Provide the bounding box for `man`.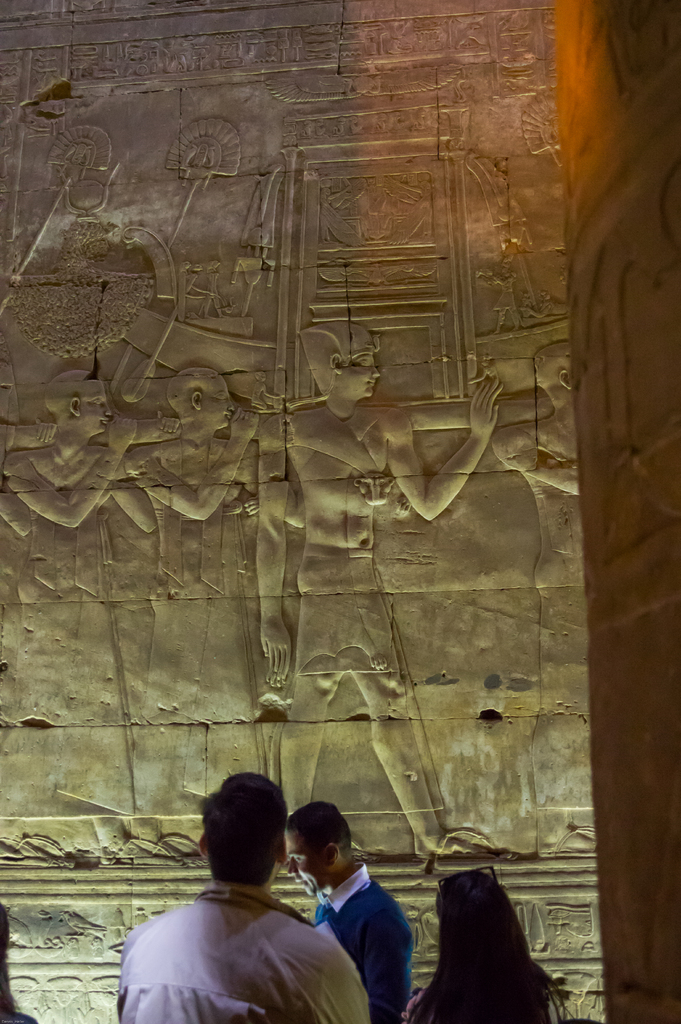
BBox(284, 798, 418, 1023).
